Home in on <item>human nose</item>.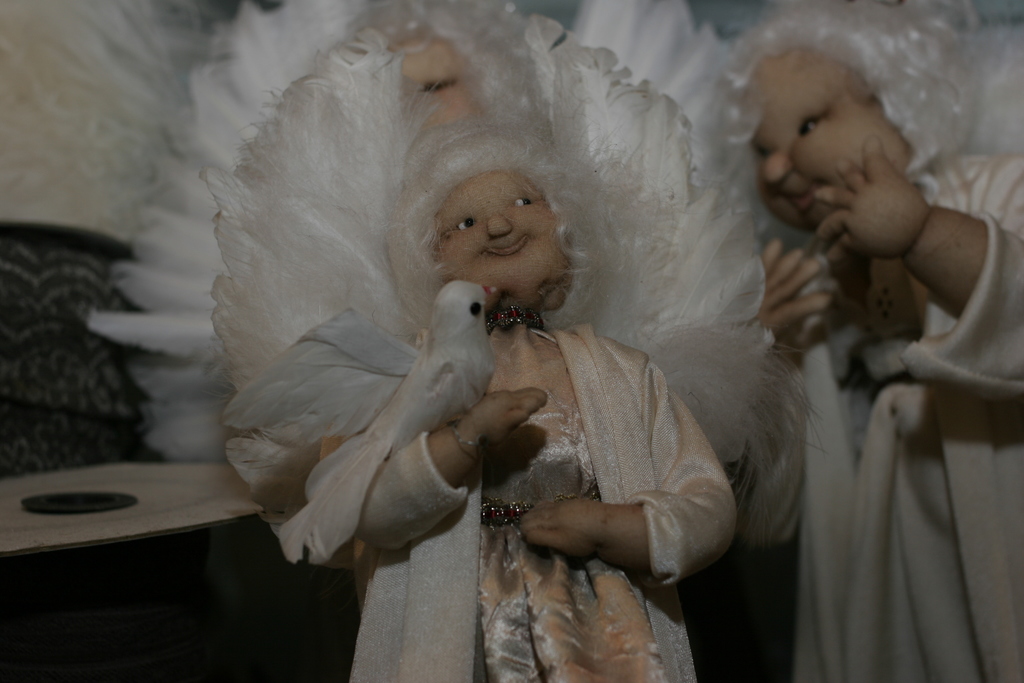
Homed in at [760,150,794,194].
